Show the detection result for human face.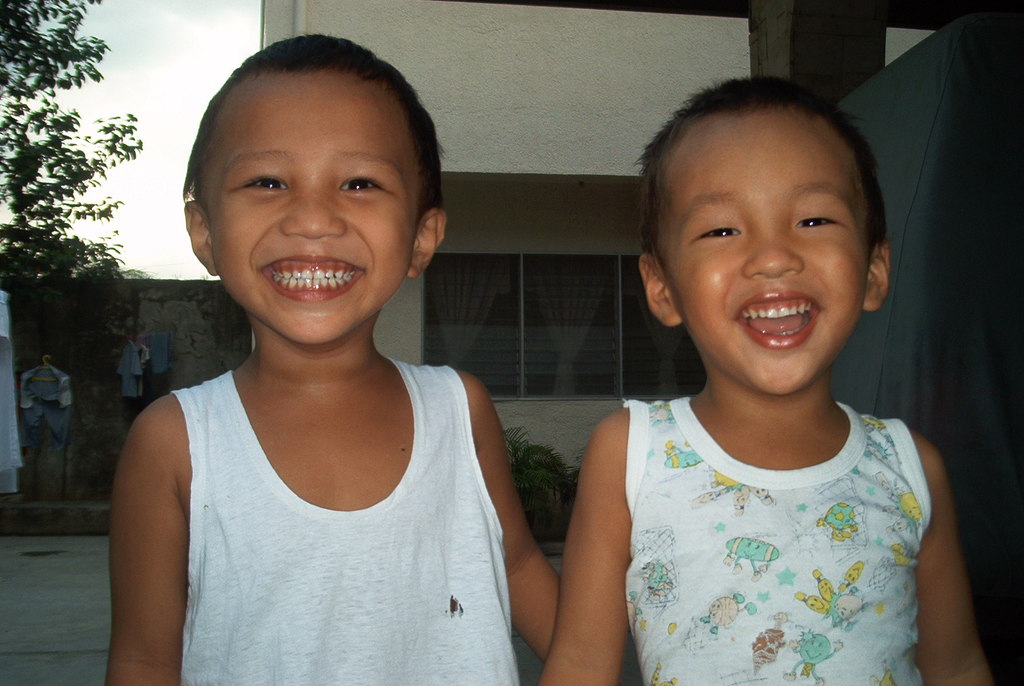
[659, 104, 872, 394].
